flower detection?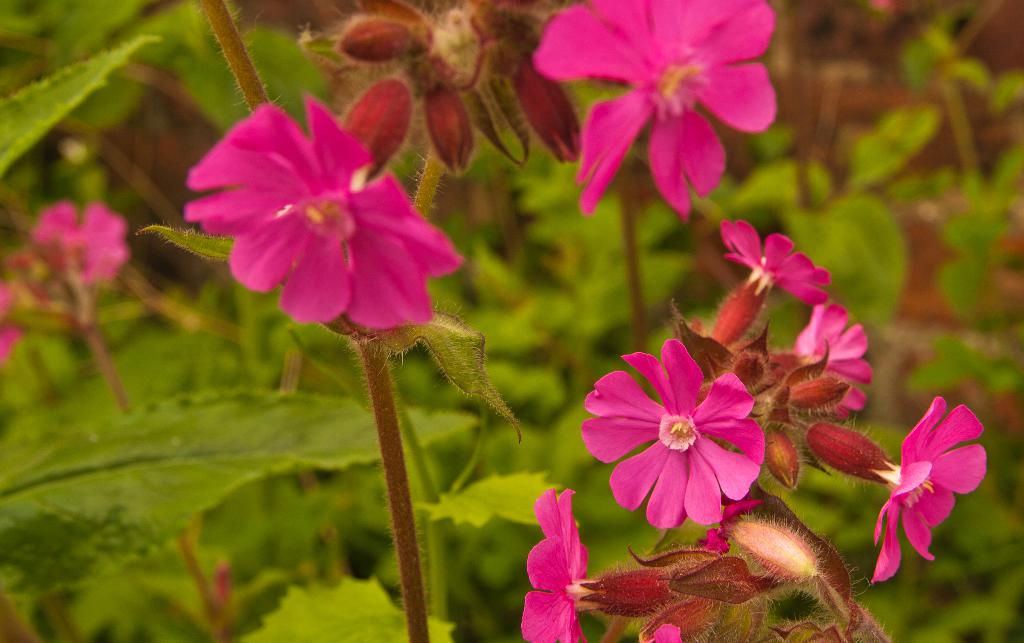
{"x1": 519, "y1": 488, "x2": 678, "y2": 642}
